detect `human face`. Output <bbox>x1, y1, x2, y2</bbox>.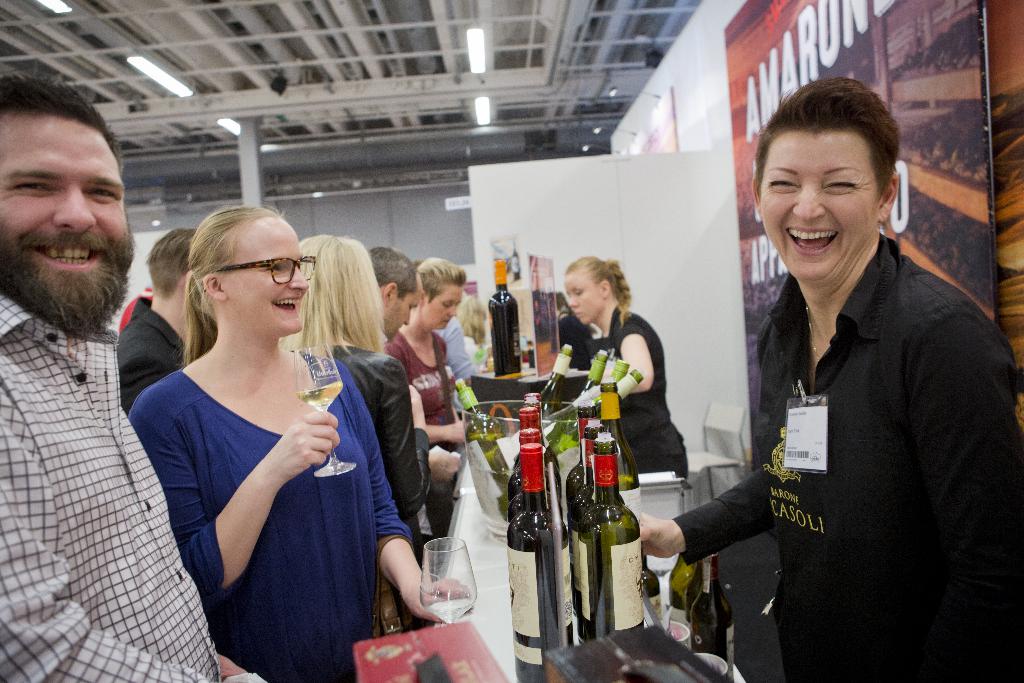
<bbox>223, 219, 308, 334</bbox>.
